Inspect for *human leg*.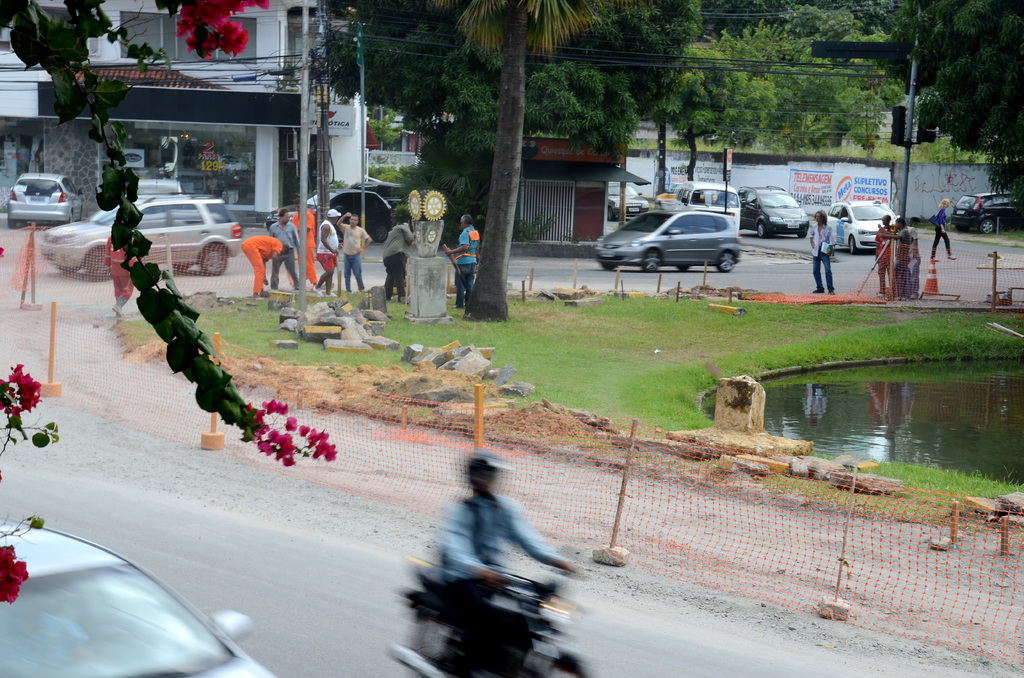
Inspection: 820:251:835:293.
